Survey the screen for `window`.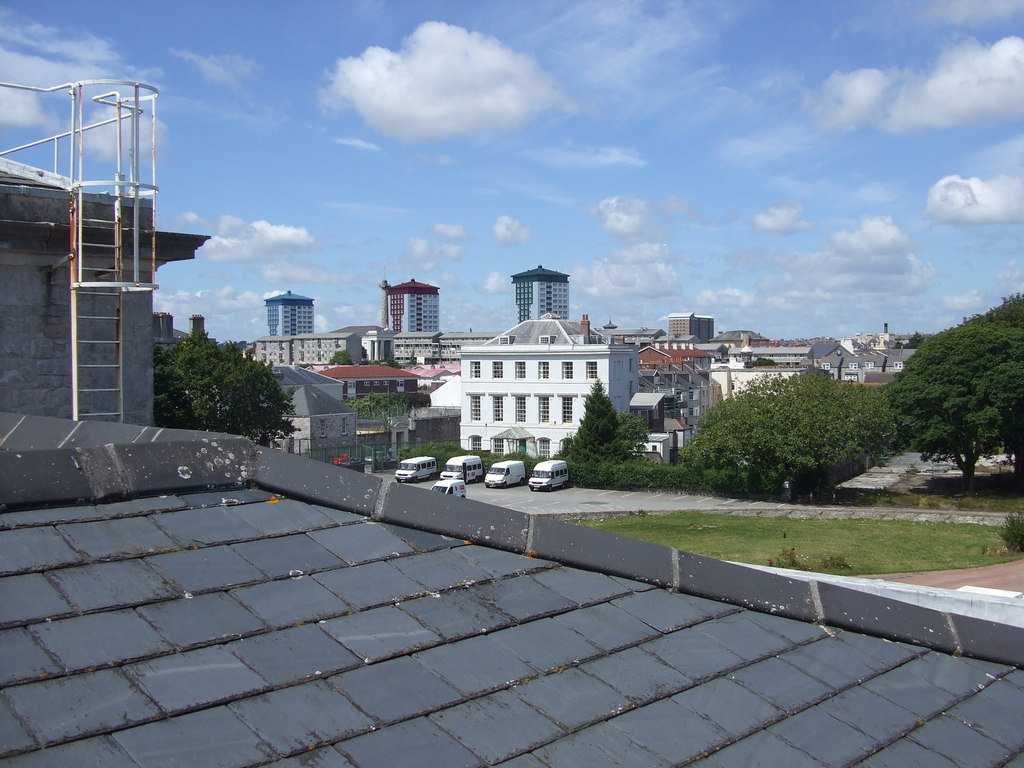
Survey found: [x1=561, y1=396, x2=575, y2=423].
